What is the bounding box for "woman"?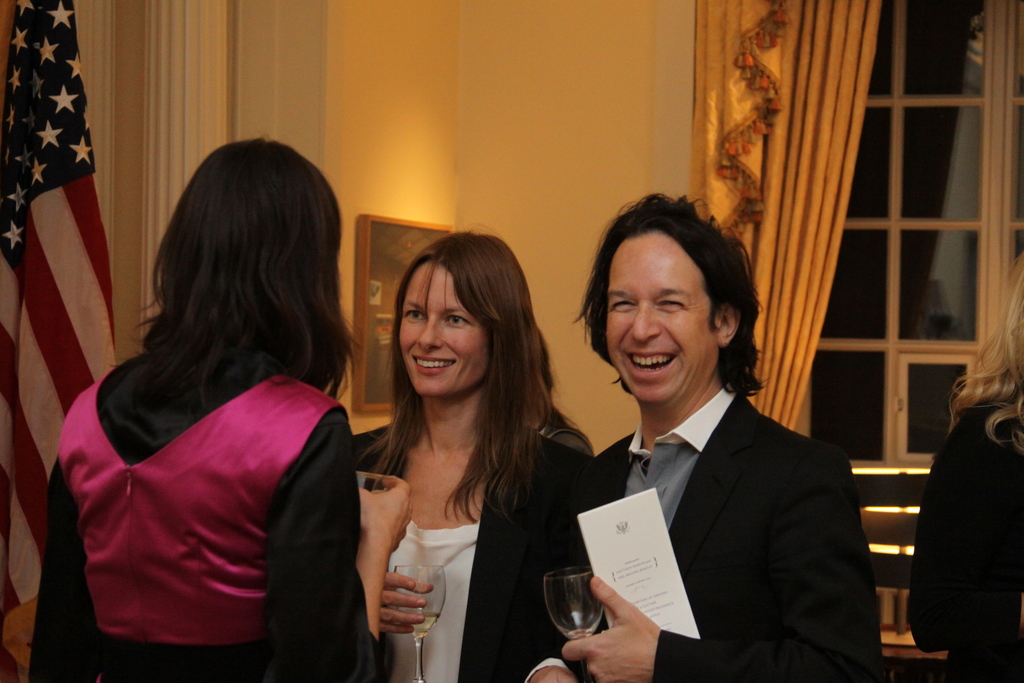
detection(909, 240, 1023, 682).
